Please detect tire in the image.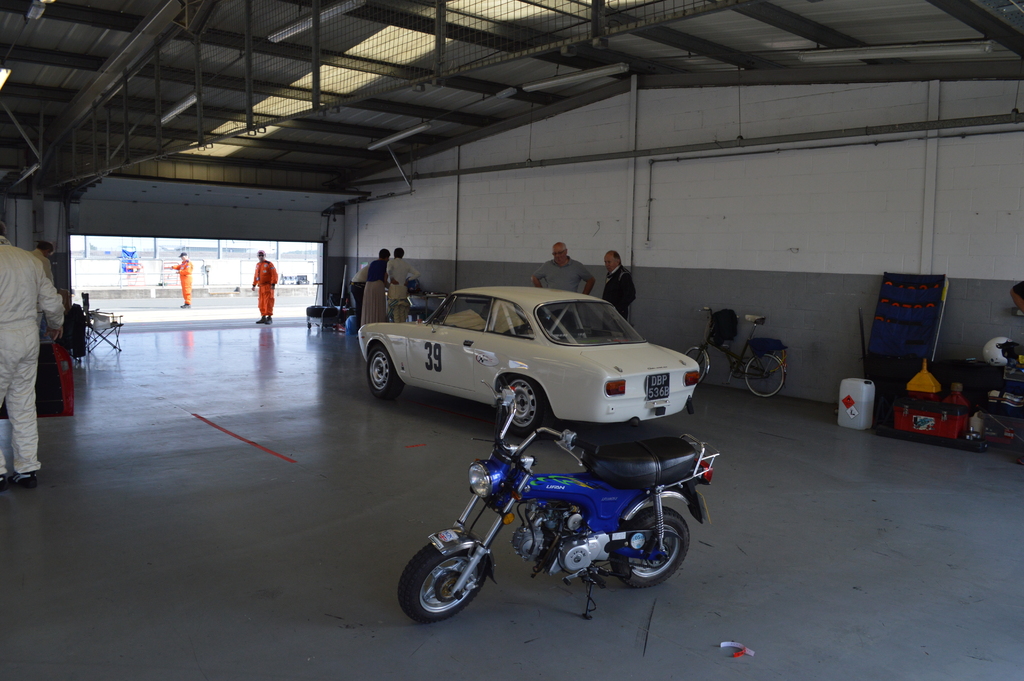
687/342/707/388.
